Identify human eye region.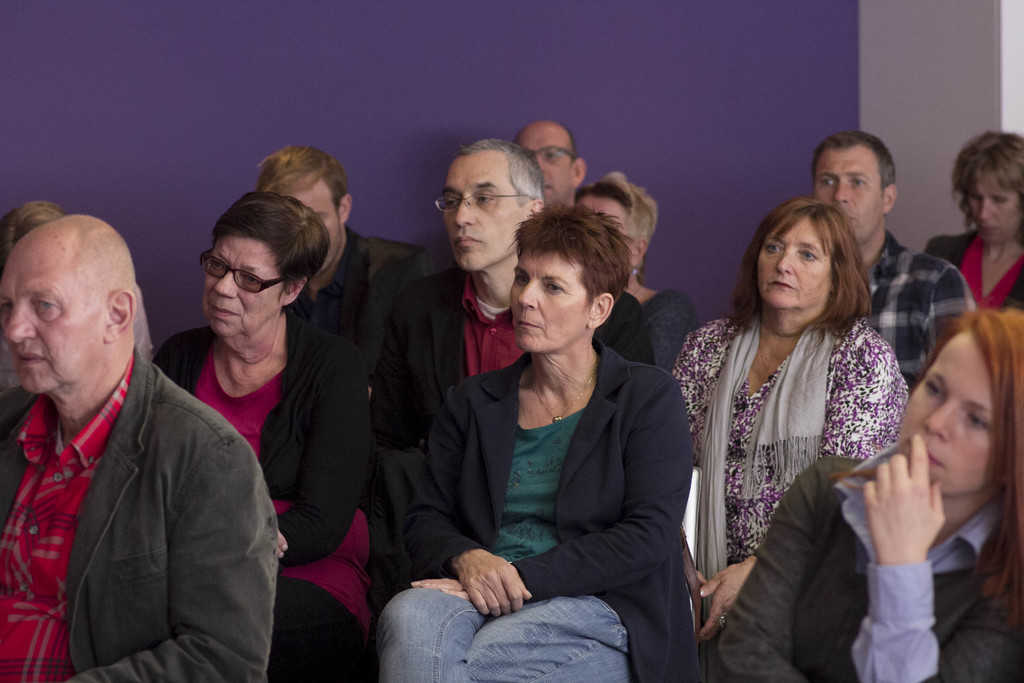
Region: <region>764, 242, 783, 256</region>.
